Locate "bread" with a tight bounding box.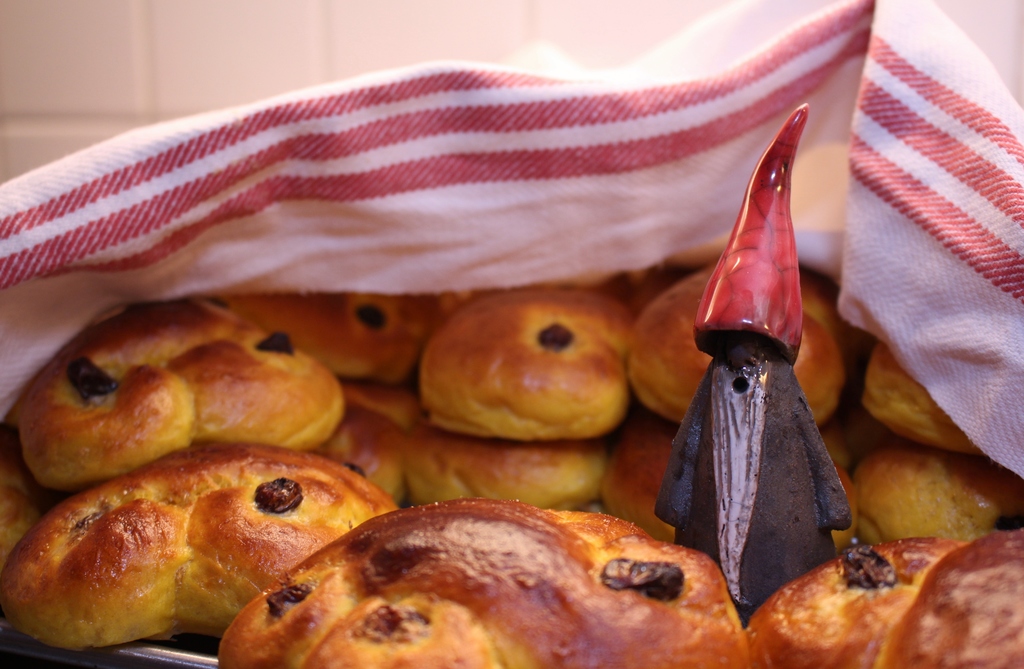
{"x1": 316, "y1": 381, "x2": 422, "y2": 506}.
